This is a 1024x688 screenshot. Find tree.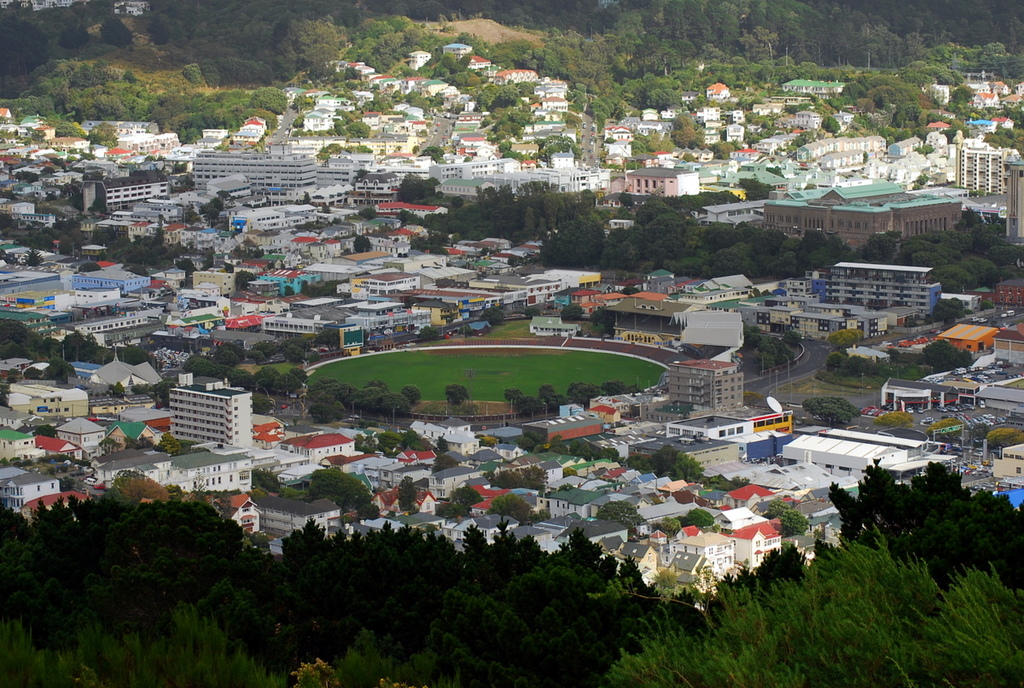
Bounding box: 236:269:253:285.
